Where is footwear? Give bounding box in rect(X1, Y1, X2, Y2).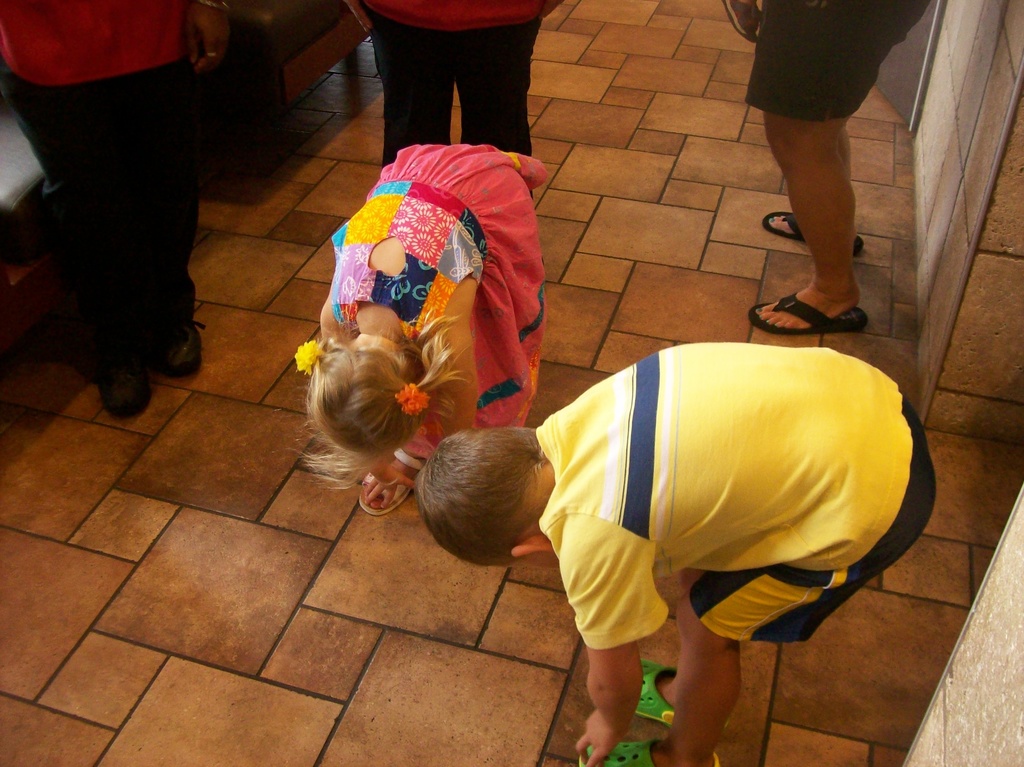
rect(362, 446, 419, 512).
